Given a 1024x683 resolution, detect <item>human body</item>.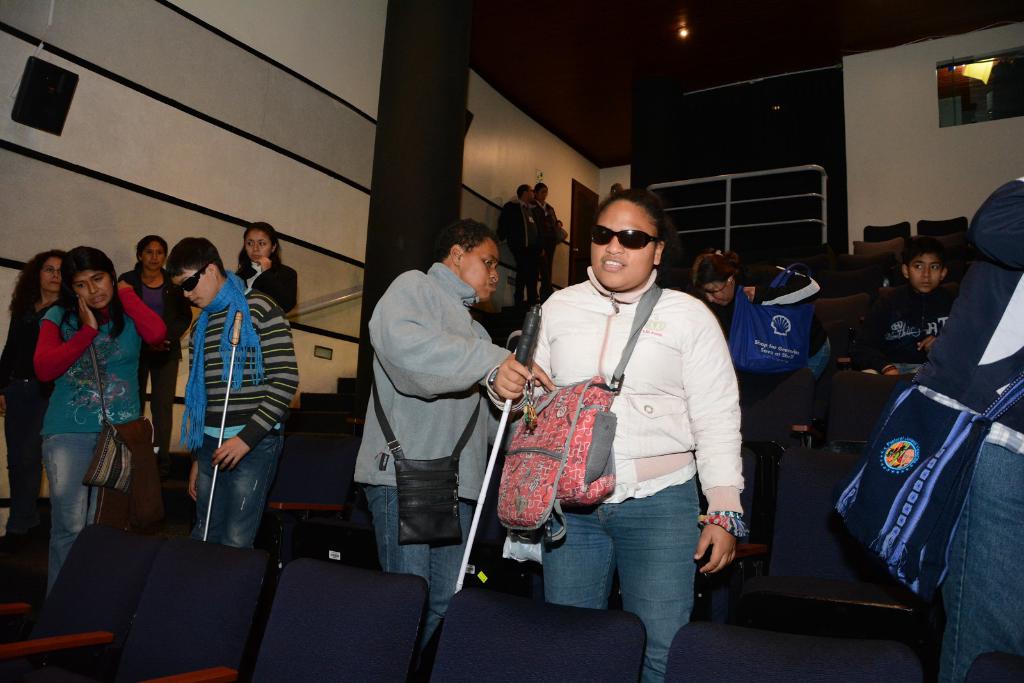
{"left": 856, "top": 237, "right": 956, "bottom": 374}.
